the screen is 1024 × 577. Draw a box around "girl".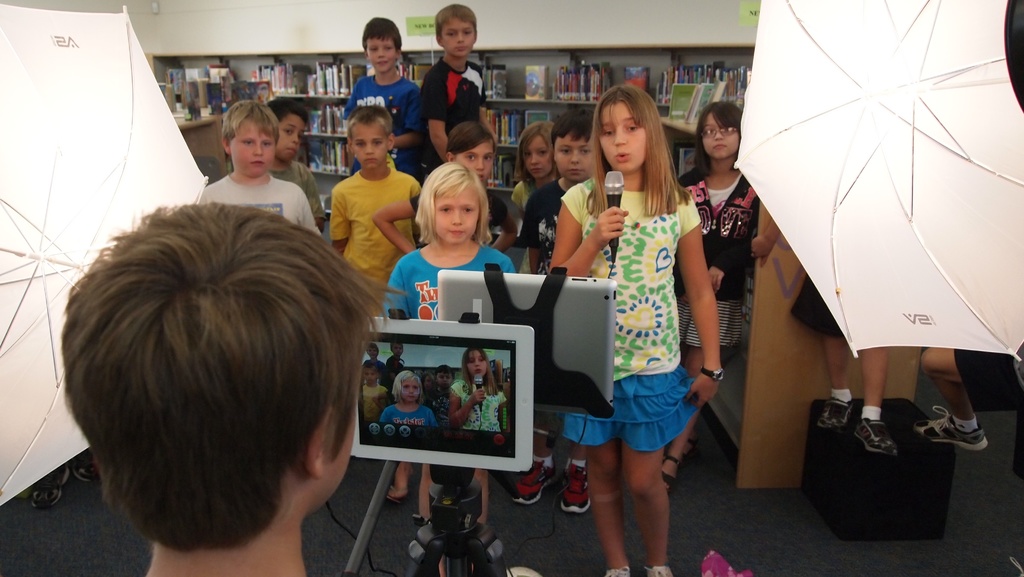
pyautogui.locateOnScreen(448, 349, 509, 431).
